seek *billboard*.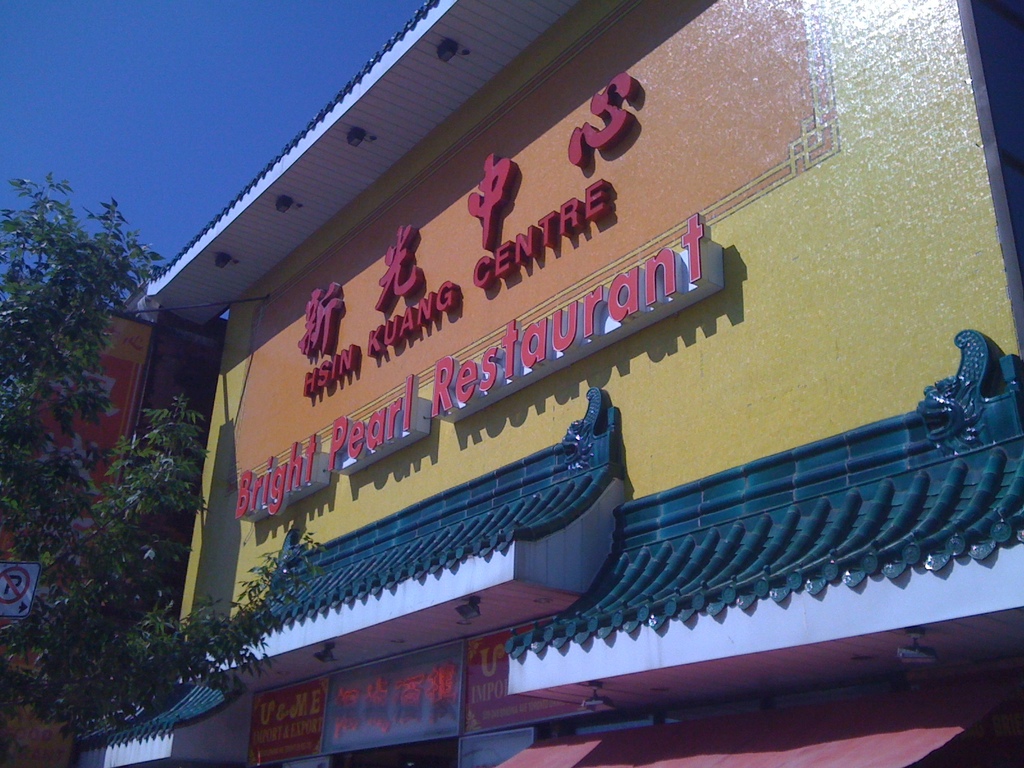
box=[247, 679, 326, 761].
